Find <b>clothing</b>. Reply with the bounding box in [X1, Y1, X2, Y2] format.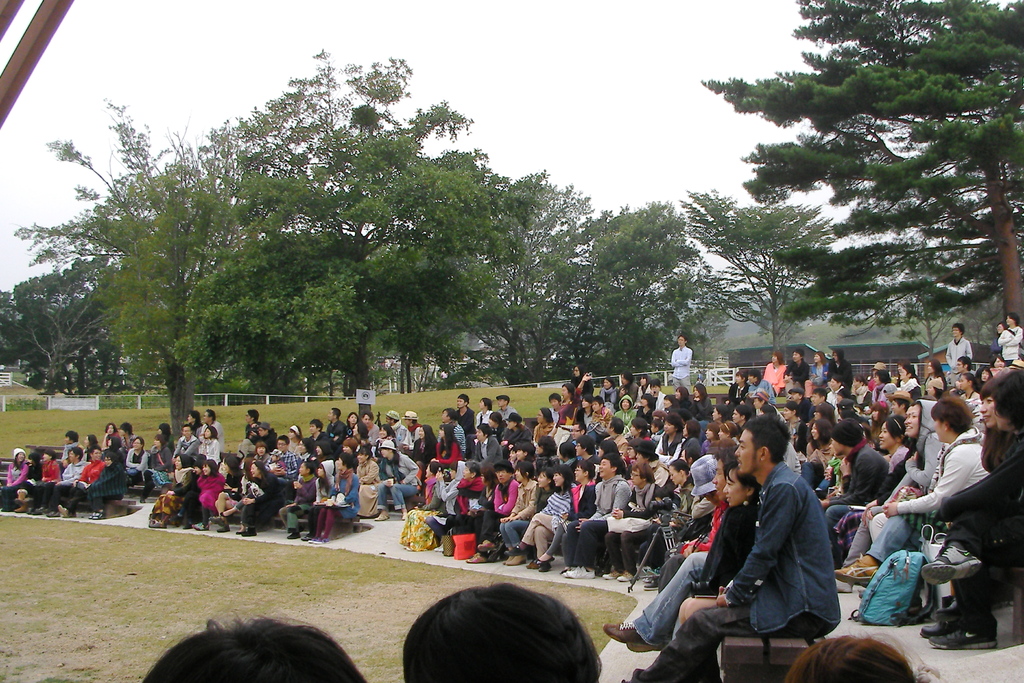
[499, 404, 516, 418].
